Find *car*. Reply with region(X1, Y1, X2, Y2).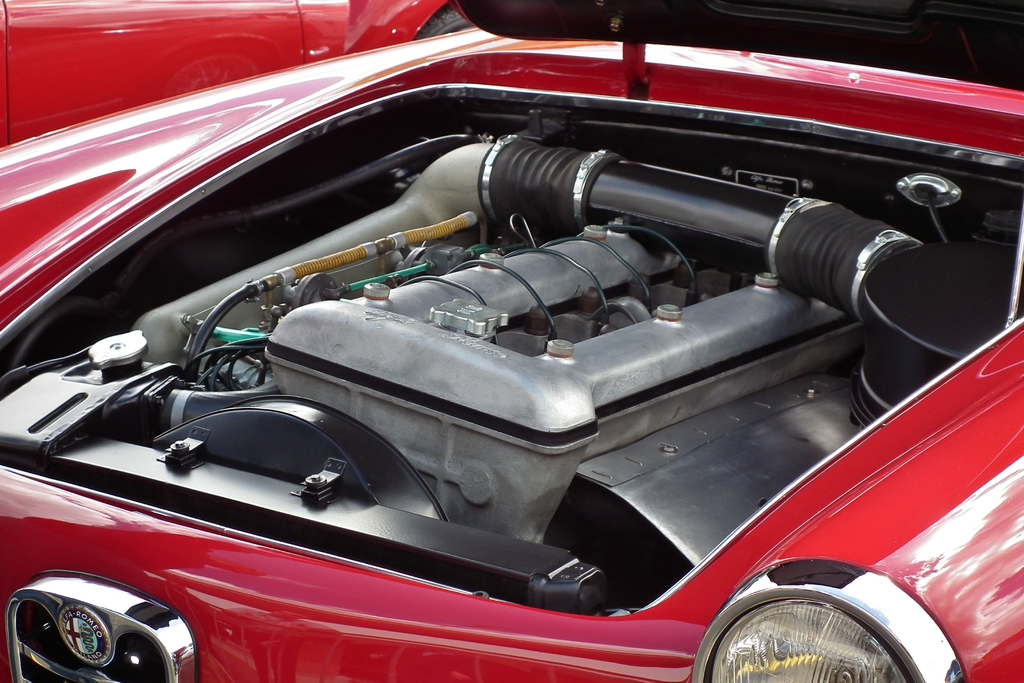
region(0, 0, 1023, 682).
